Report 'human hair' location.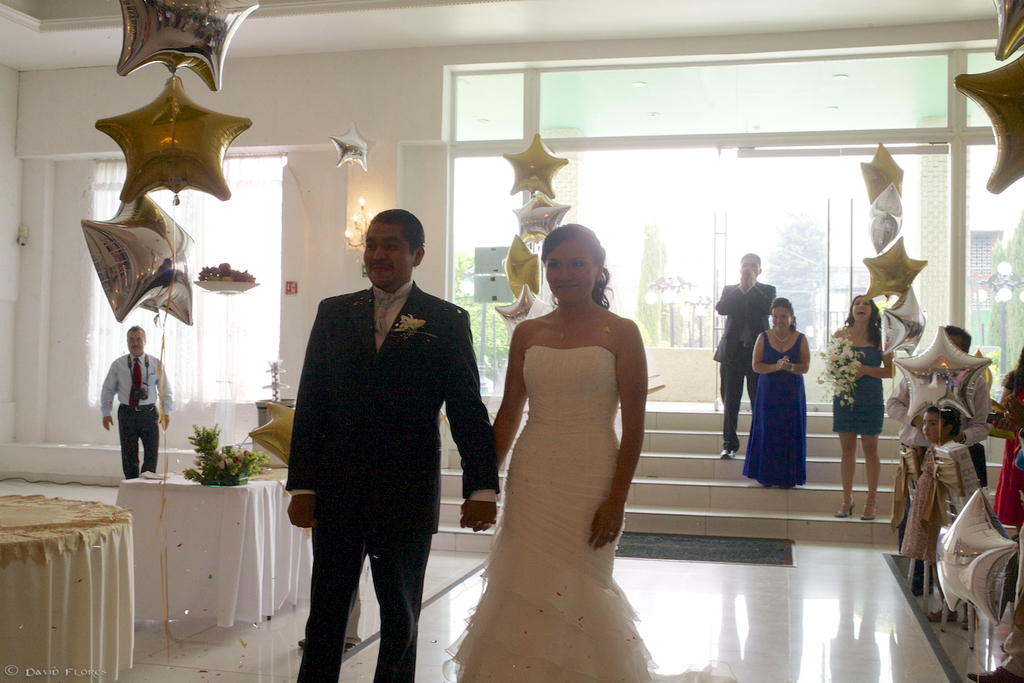
Report: detection(1000, 341, 1023, 400).
